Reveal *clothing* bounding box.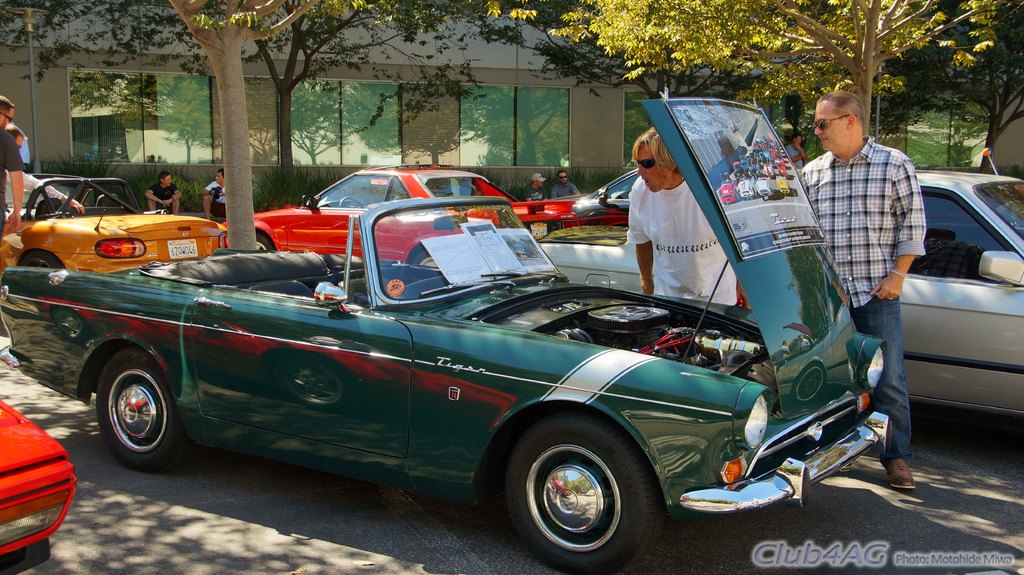
Revealed: select_region(154, 180, 182, 214).
